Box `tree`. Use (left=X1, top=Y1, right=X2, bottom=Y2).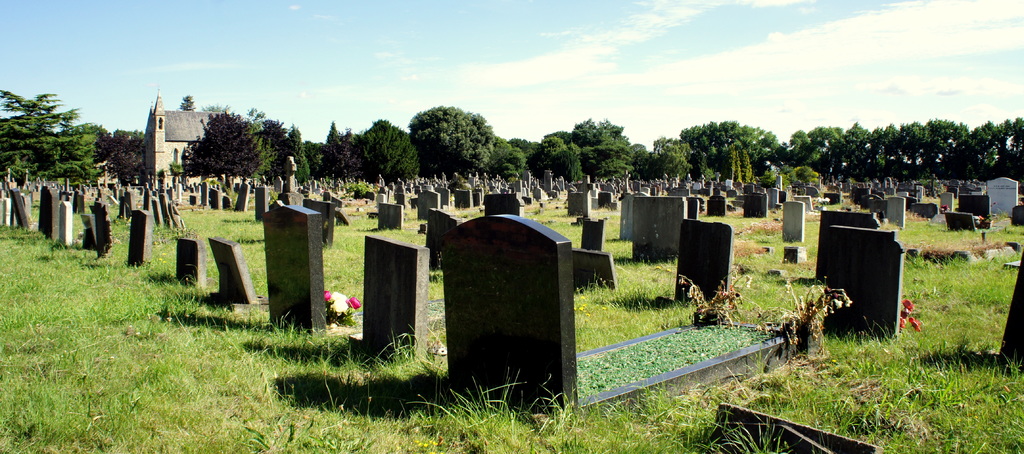
(left=357, top=120, right=421, bottom=177).
